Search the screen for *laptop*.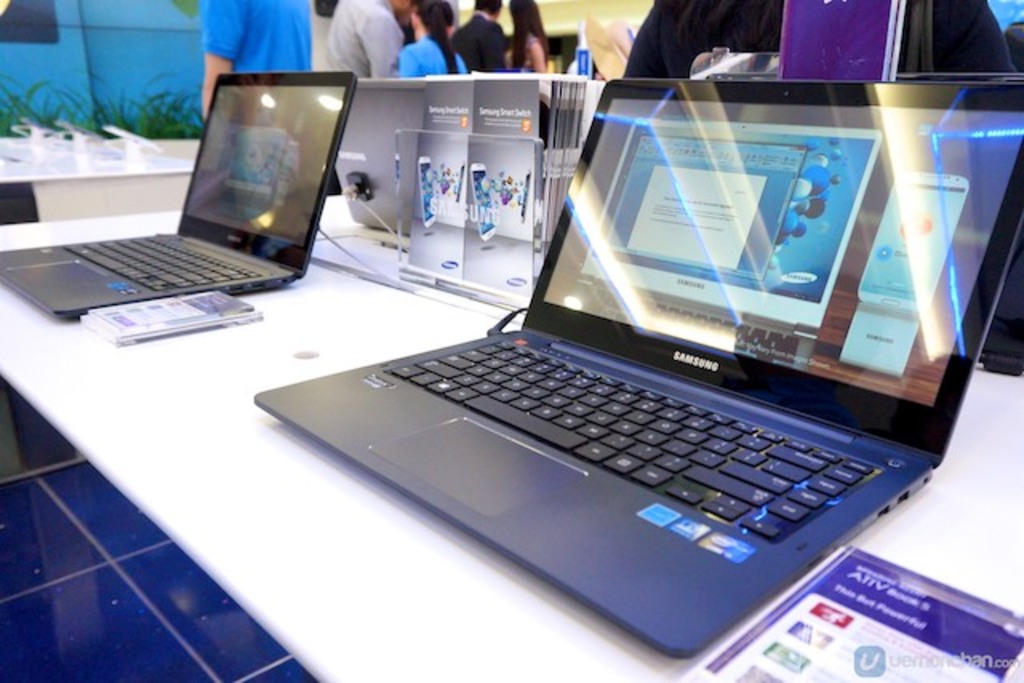
Found at bbox=(3, 75, 357, 325).
